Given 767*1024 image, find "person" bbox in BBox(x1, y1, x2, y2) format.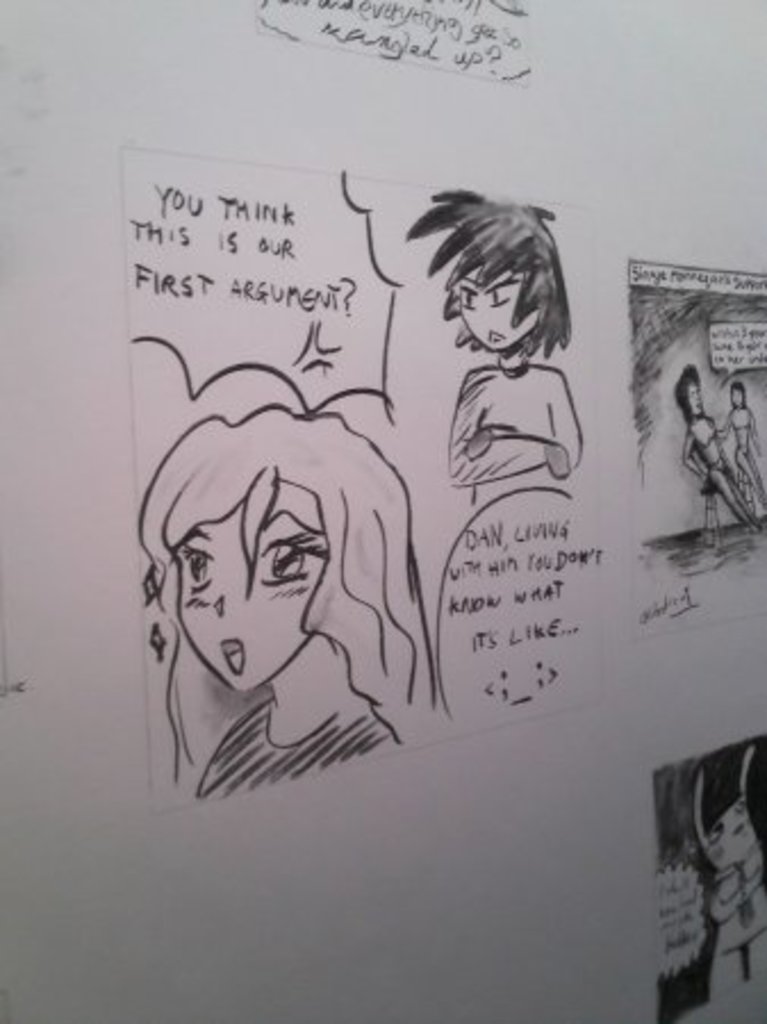
BBox(396, 180, 589, 528).
